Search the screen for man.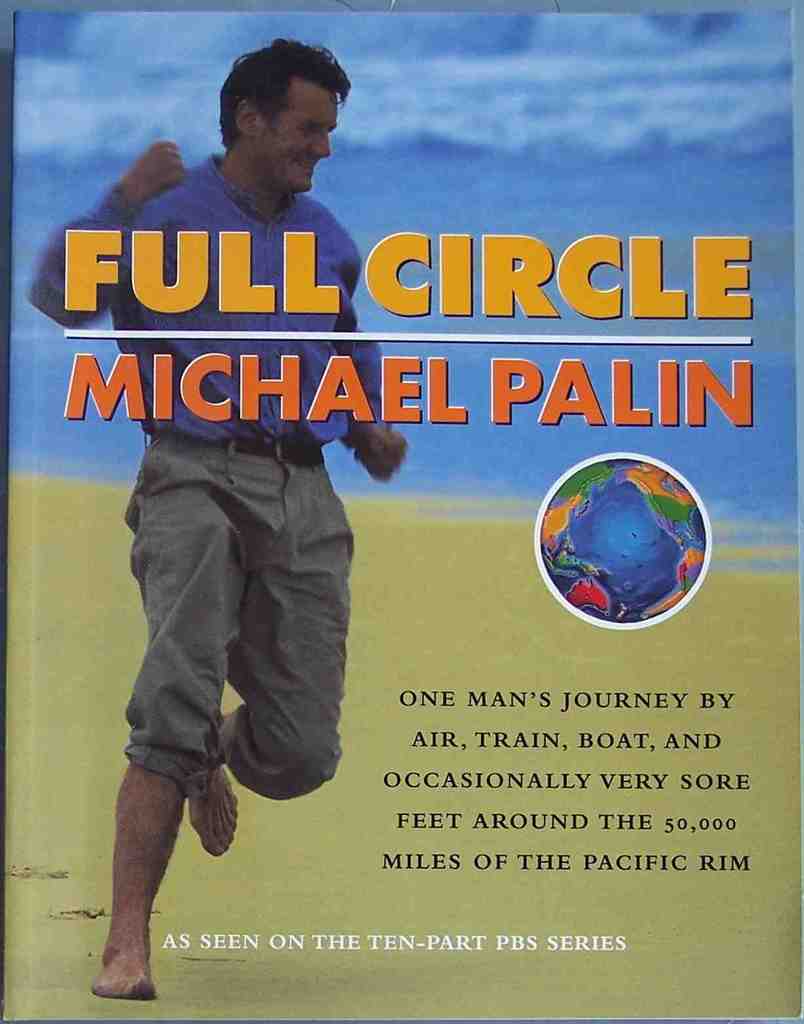
Found at [x1=25, y1=38, x2=405, y2=1007].
